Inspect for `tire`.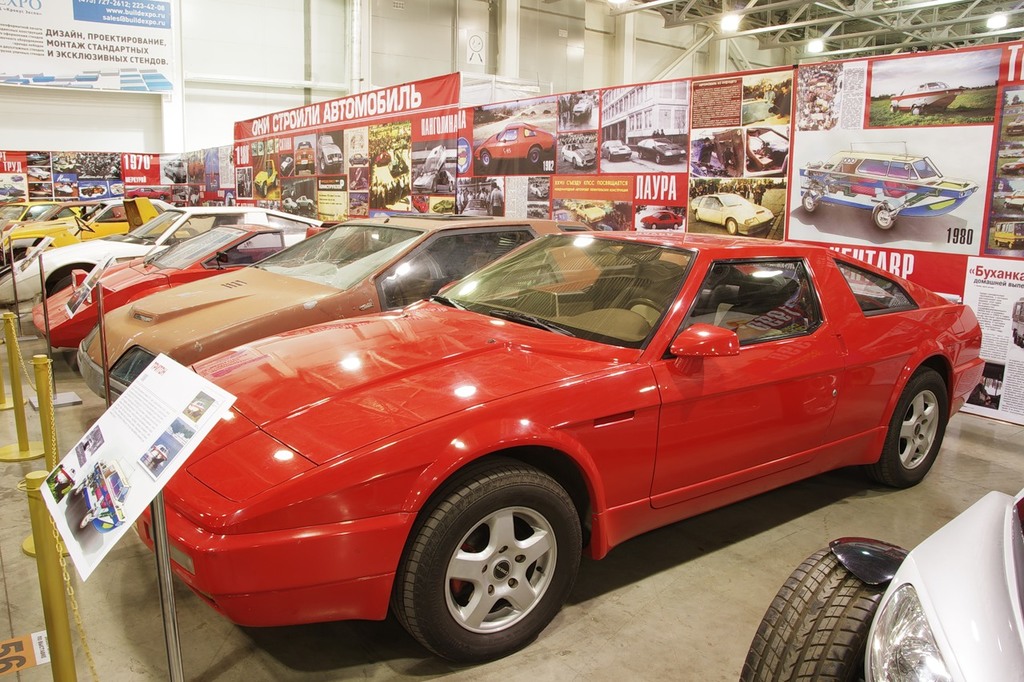
Inspection: [1004, 241, 1012, 249].
